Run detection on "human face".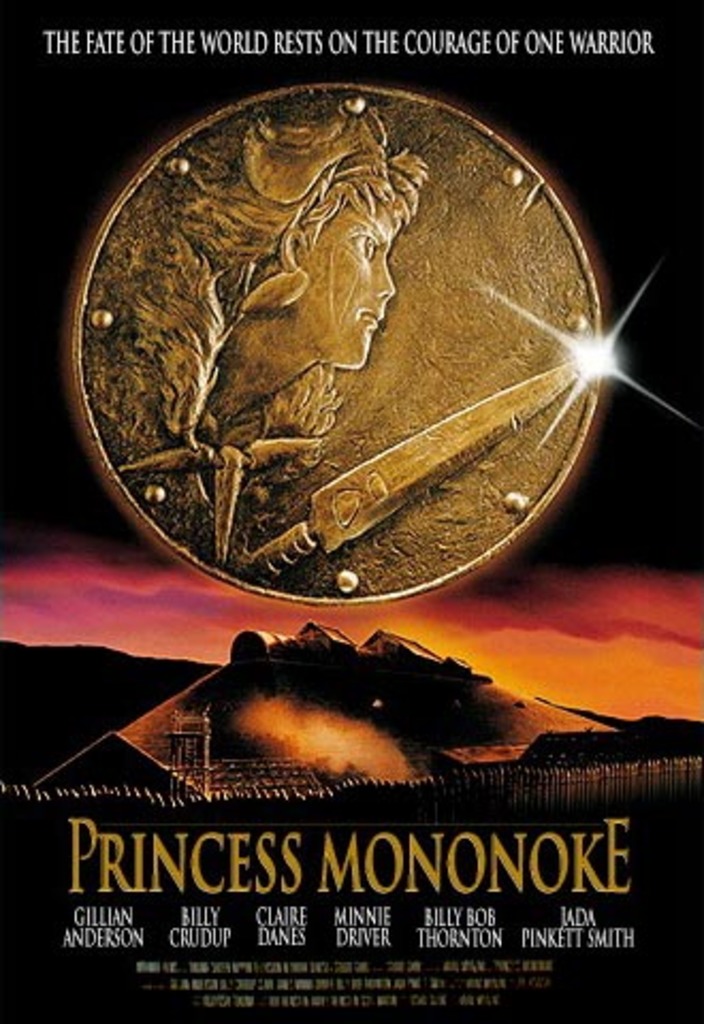
Result: l=297, t=207, r=390, b=371.
